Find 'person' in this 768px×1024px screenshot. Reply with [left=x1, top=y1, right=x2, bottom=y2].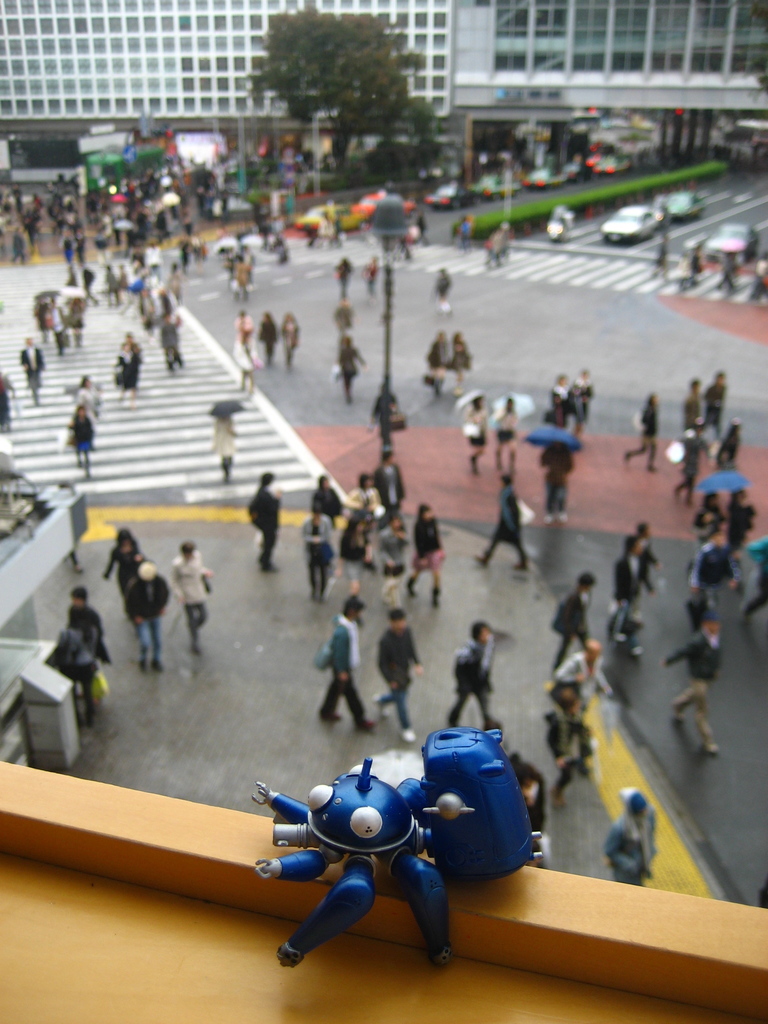
[left=548, top=570, right=591, bottom=671].
